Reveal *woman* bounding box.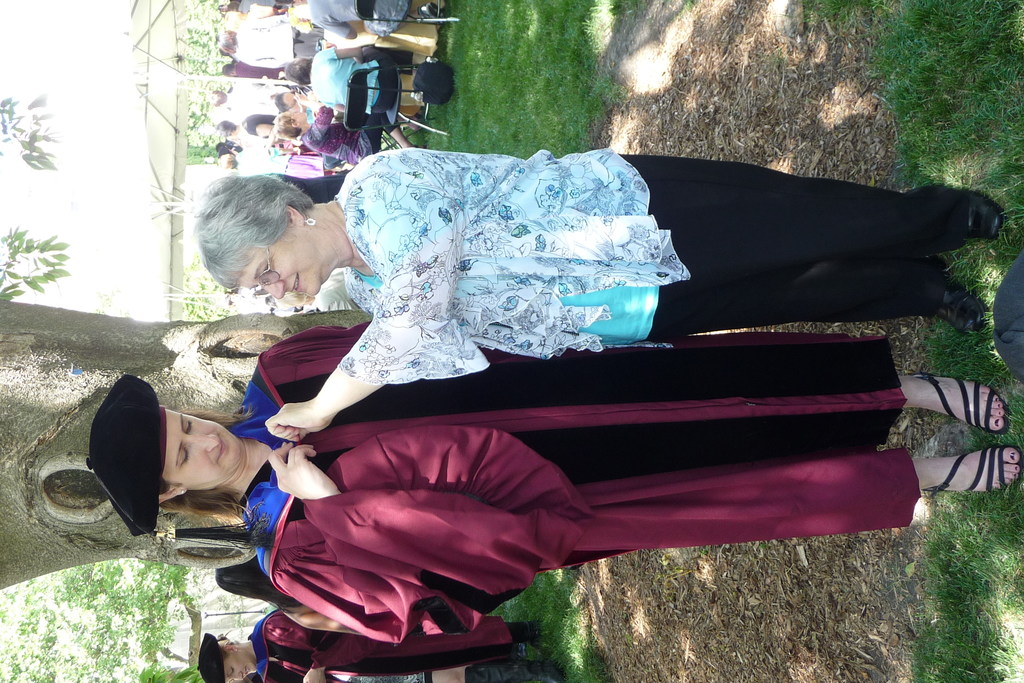
Revealed: (x1=88, y1=324, x2=1023, y2=636).
